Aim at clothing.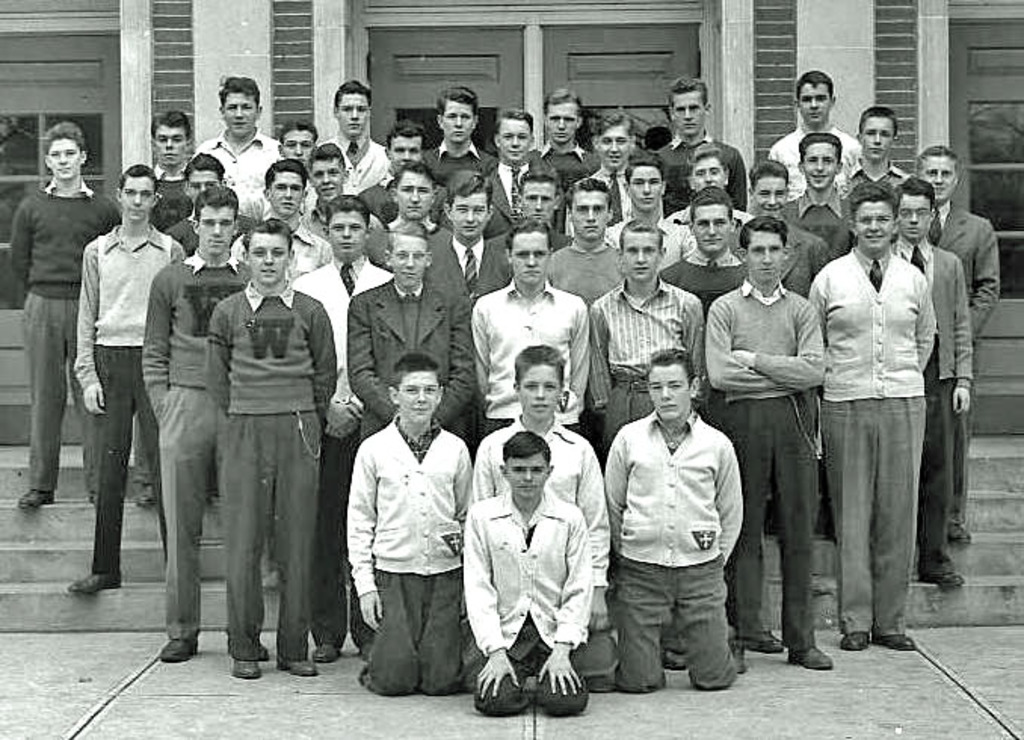
Aimed at detection(423, 134, 497, 189).
